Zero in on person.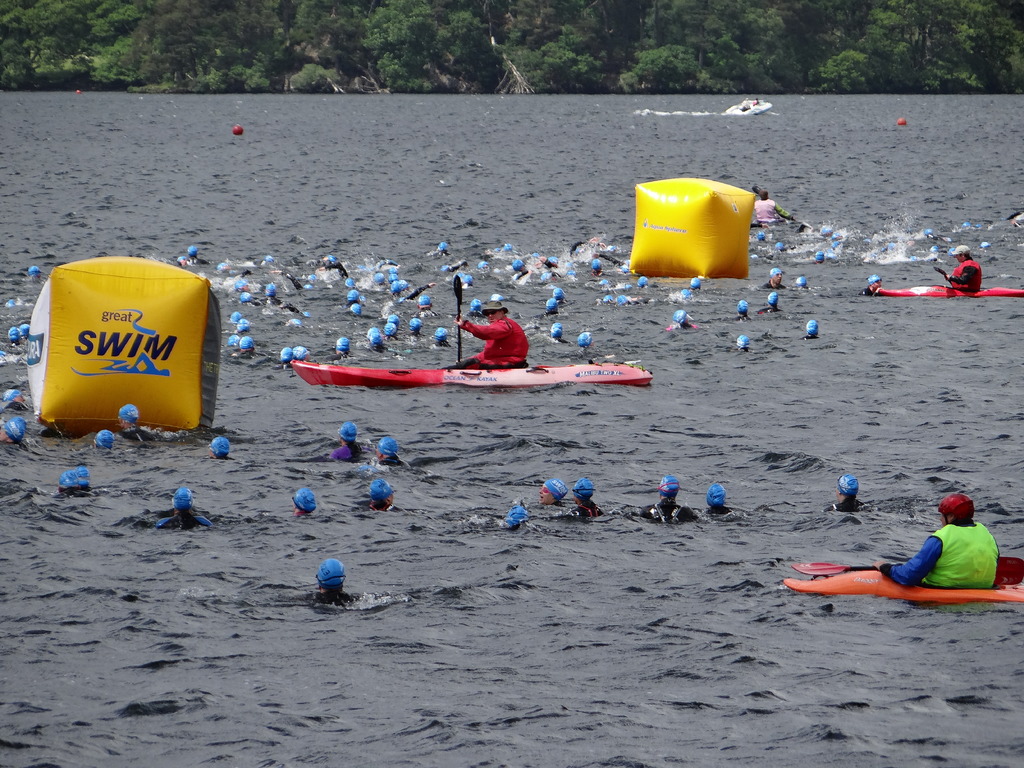
Zeroed in: region(690, 279, 702, 294).
